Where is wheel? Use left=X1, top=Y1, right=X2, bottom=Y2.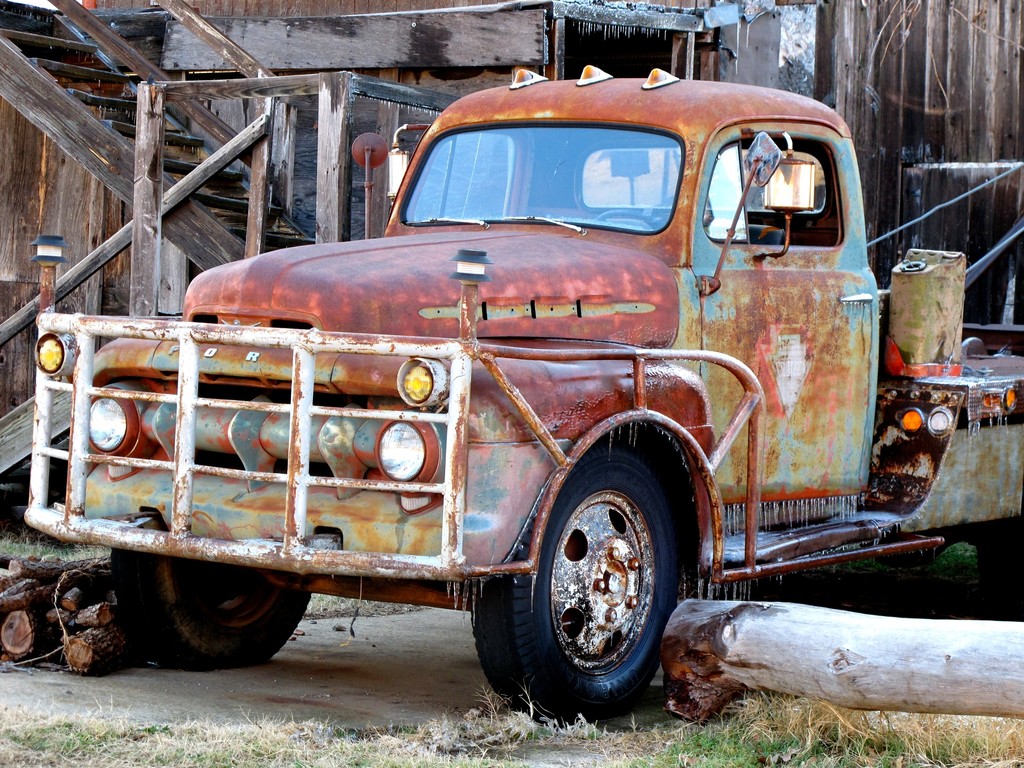
left=598, top=209, right=660, bottom=231.
